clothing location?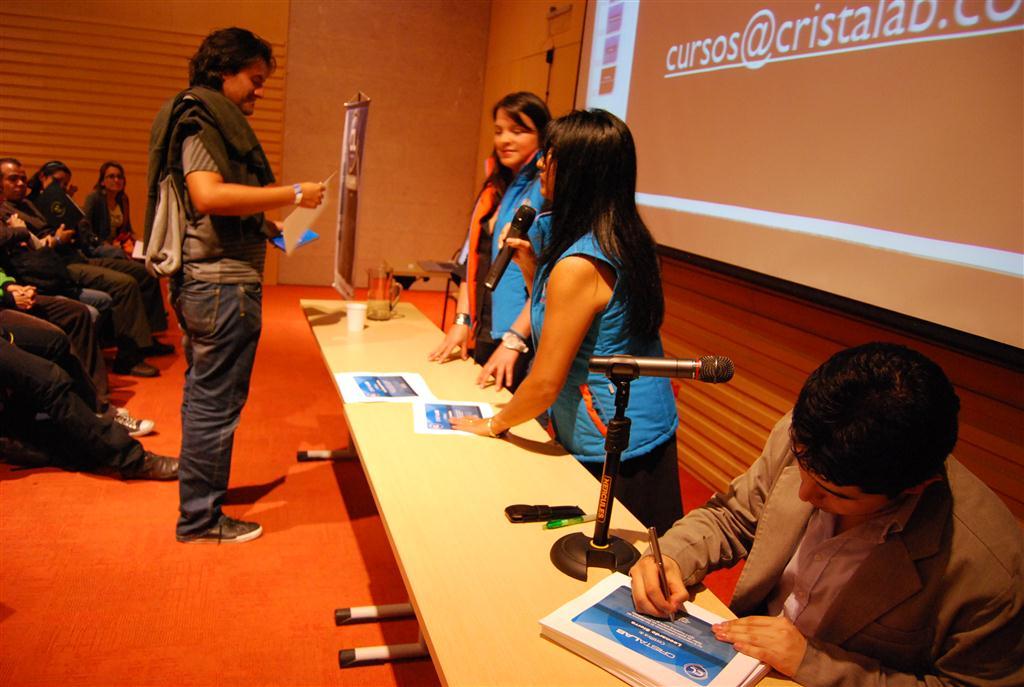
(91, 189, 168, 307)
